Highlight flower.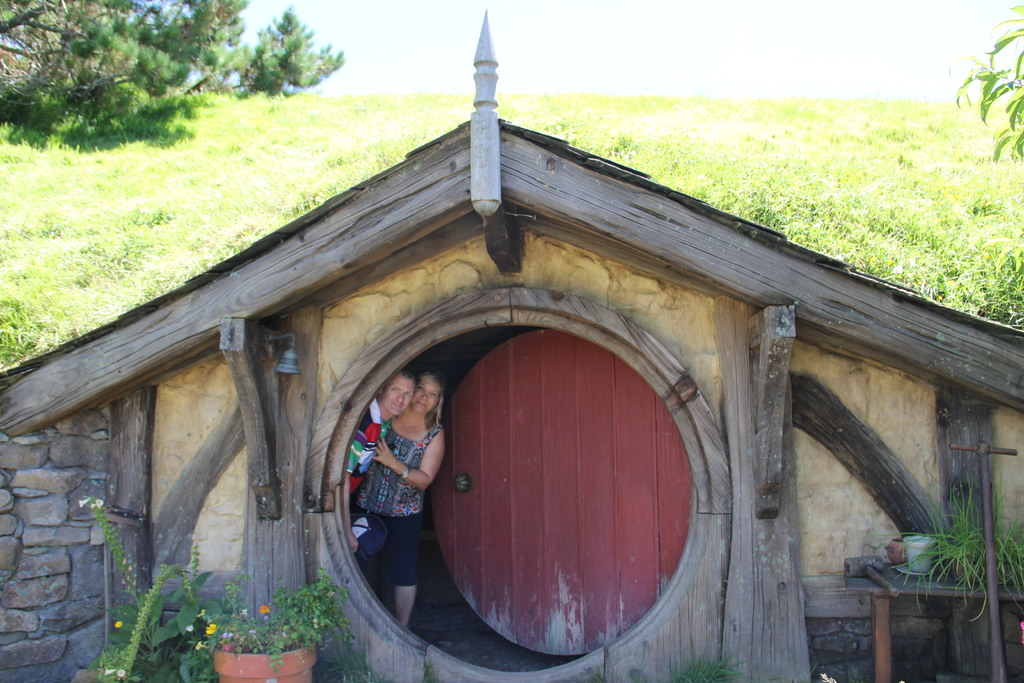
Highlighted region: {"left": 114, "top": 621, "right": 122, "bottom": 627}.
